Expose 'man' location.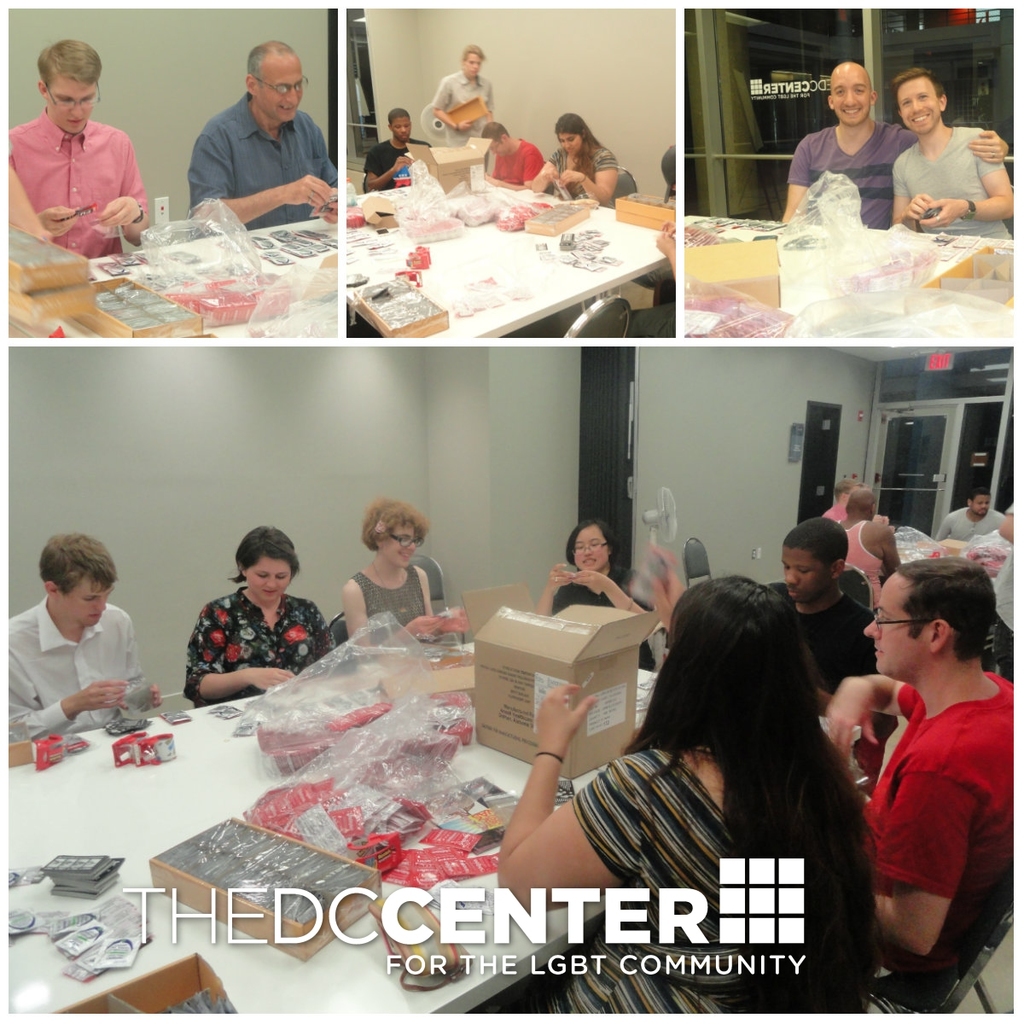
Exposed at x1=1, y1=533, x2=160, y2=734.
